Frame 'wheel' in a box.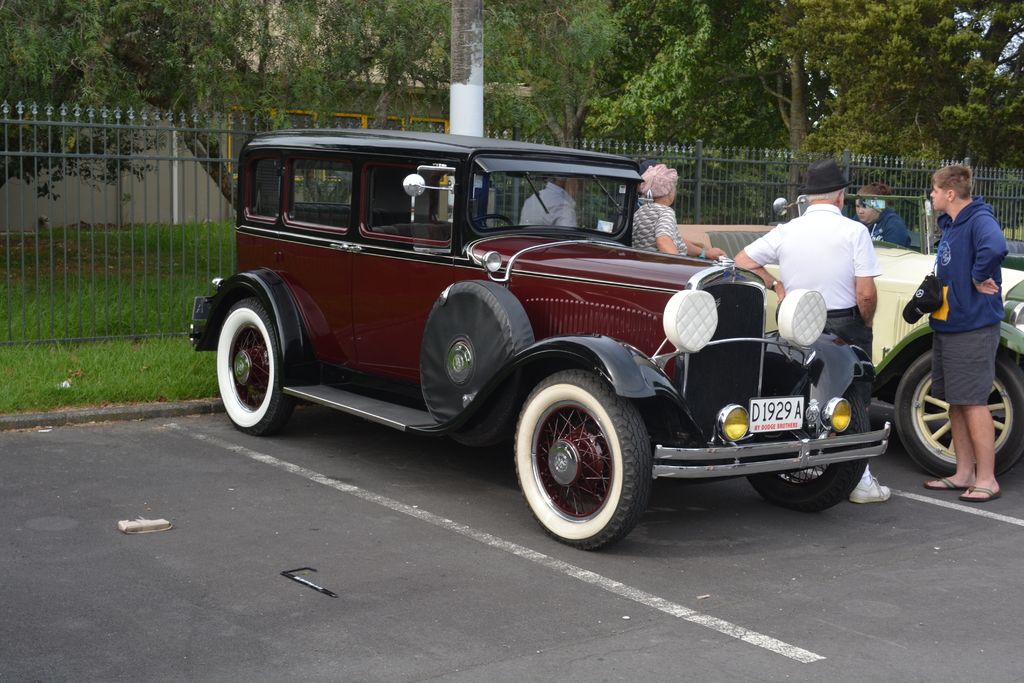
{"left": 472, "top": 216, "right": 515, "bottom": 227}.
